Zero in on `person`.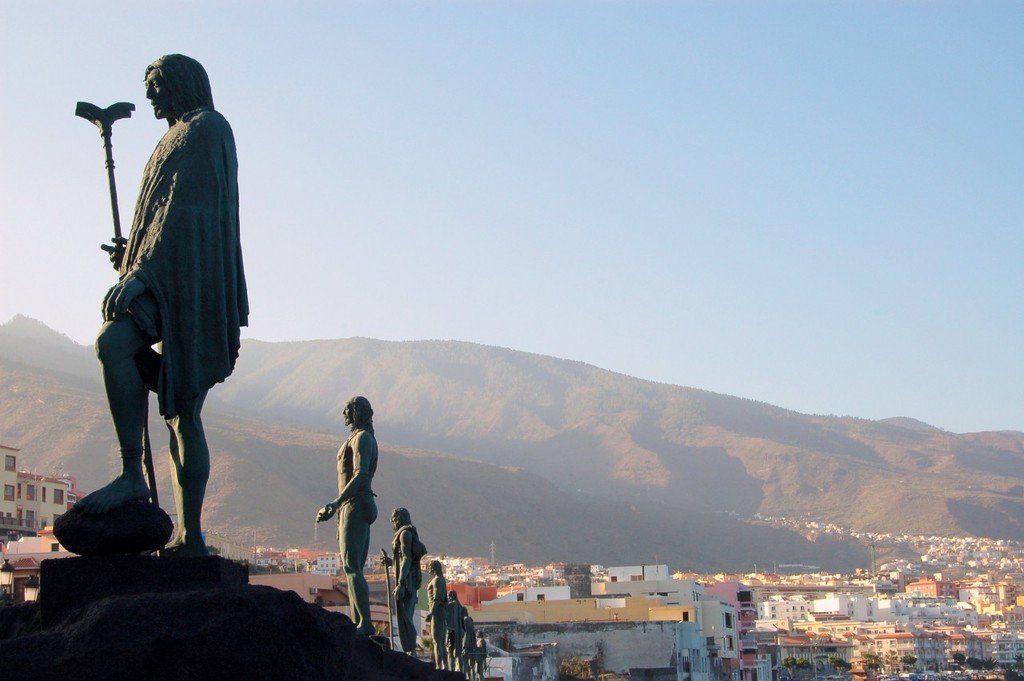
Zeroed in: <bbox>95, 51, 254, 559</bbox>.
